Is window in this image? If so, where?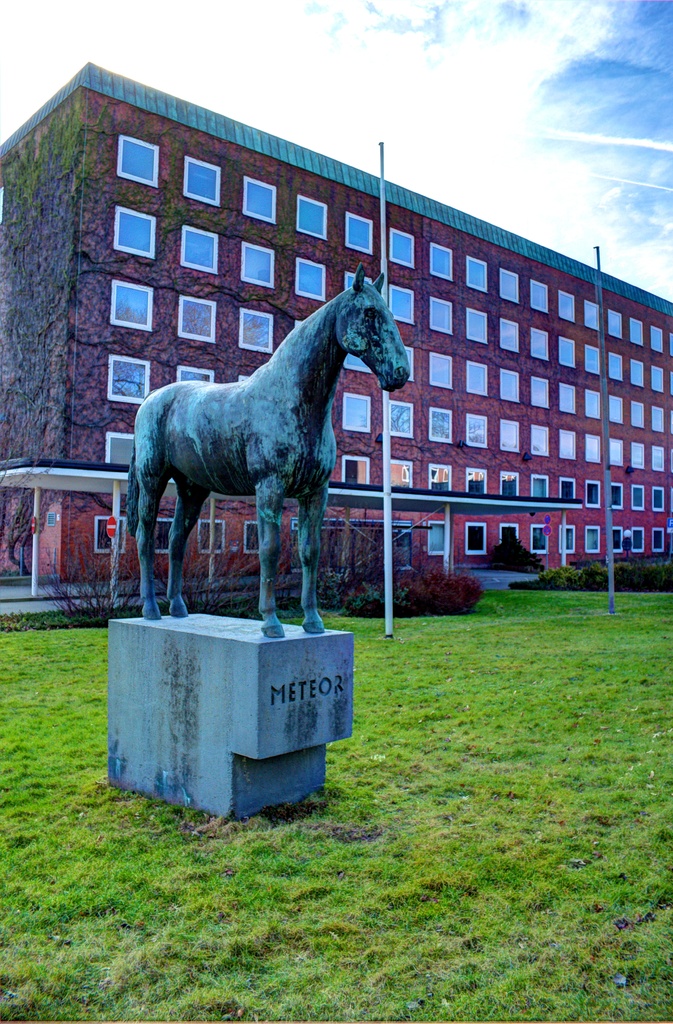
Yes, at pyautogui.locateOnScreen(528, 325, 552, 362).
